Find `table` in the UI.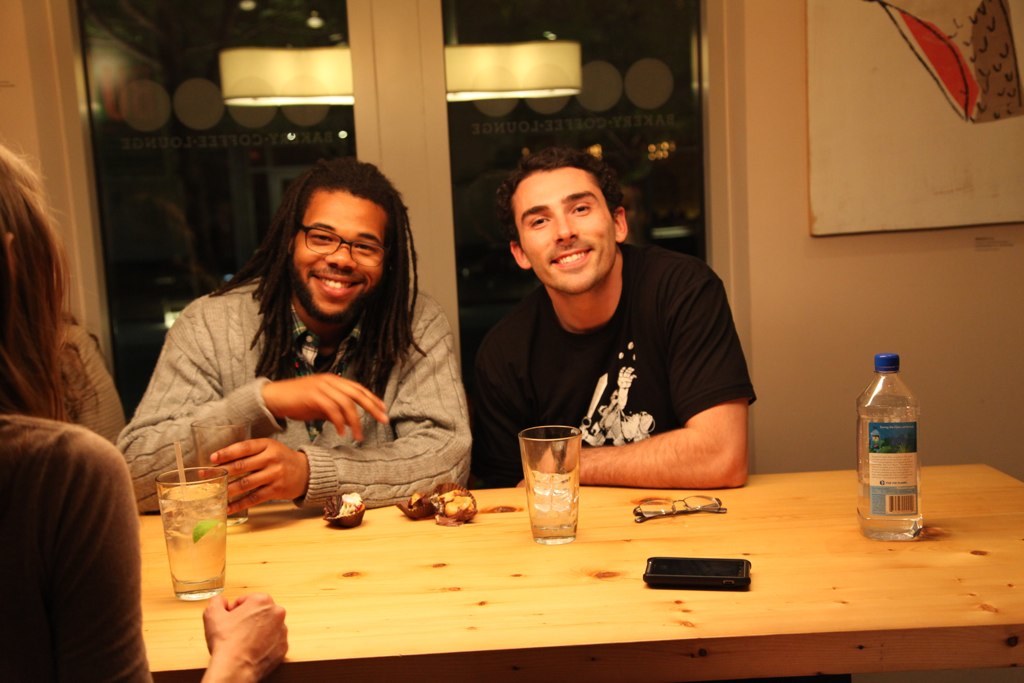
UI element at [left=150, top=461, right=1023, bottom=682].
